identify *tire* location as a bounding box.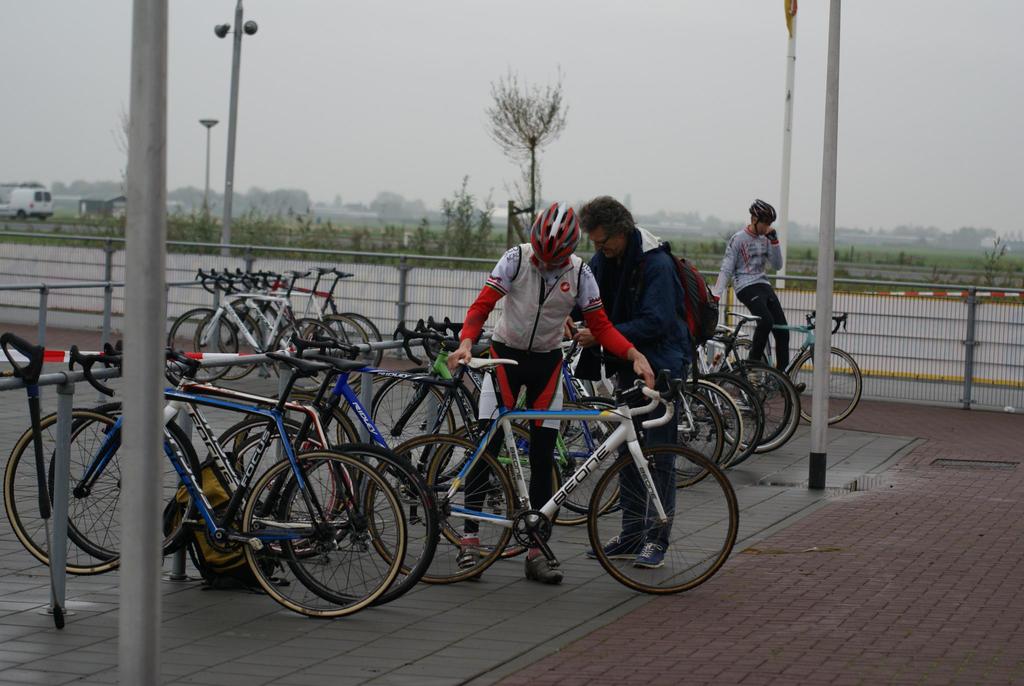
(left=235, top=391, right=362, bottom=520).
